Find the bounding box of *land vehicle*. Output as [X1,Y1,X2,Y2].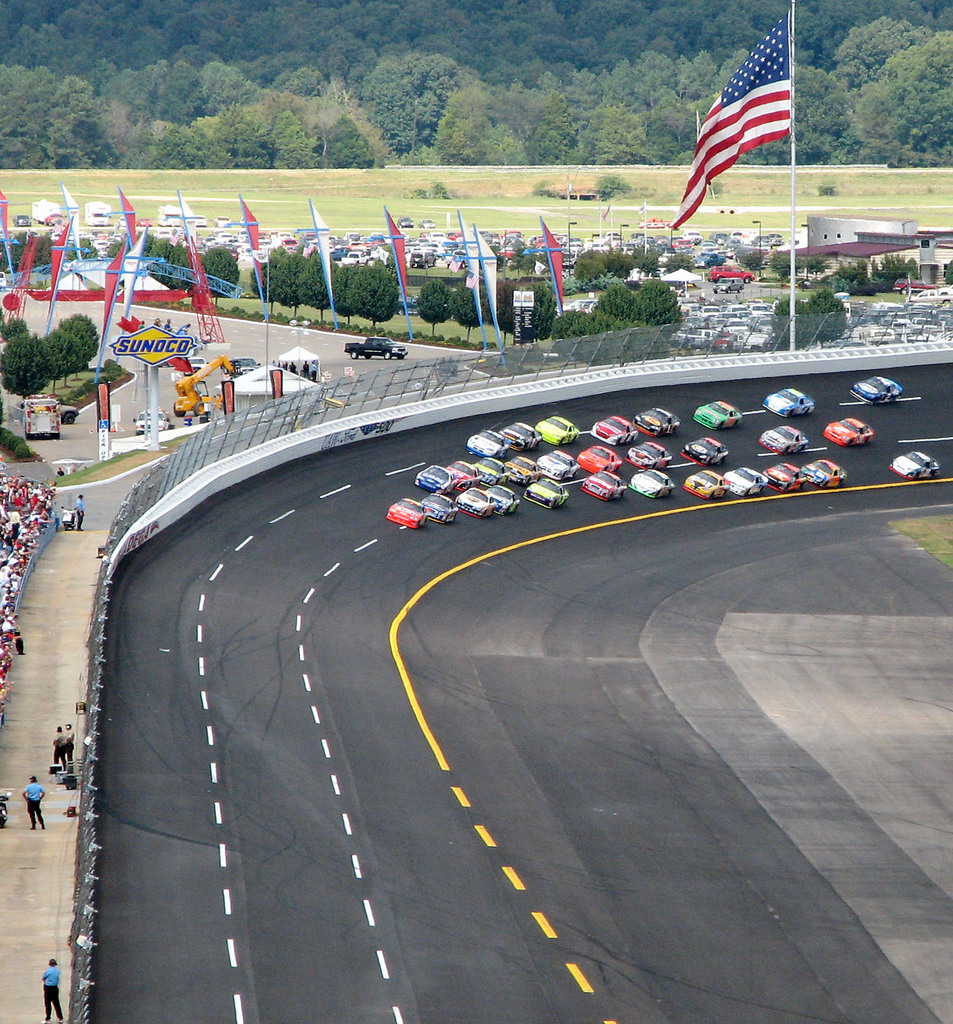
[502,454,541,484].
